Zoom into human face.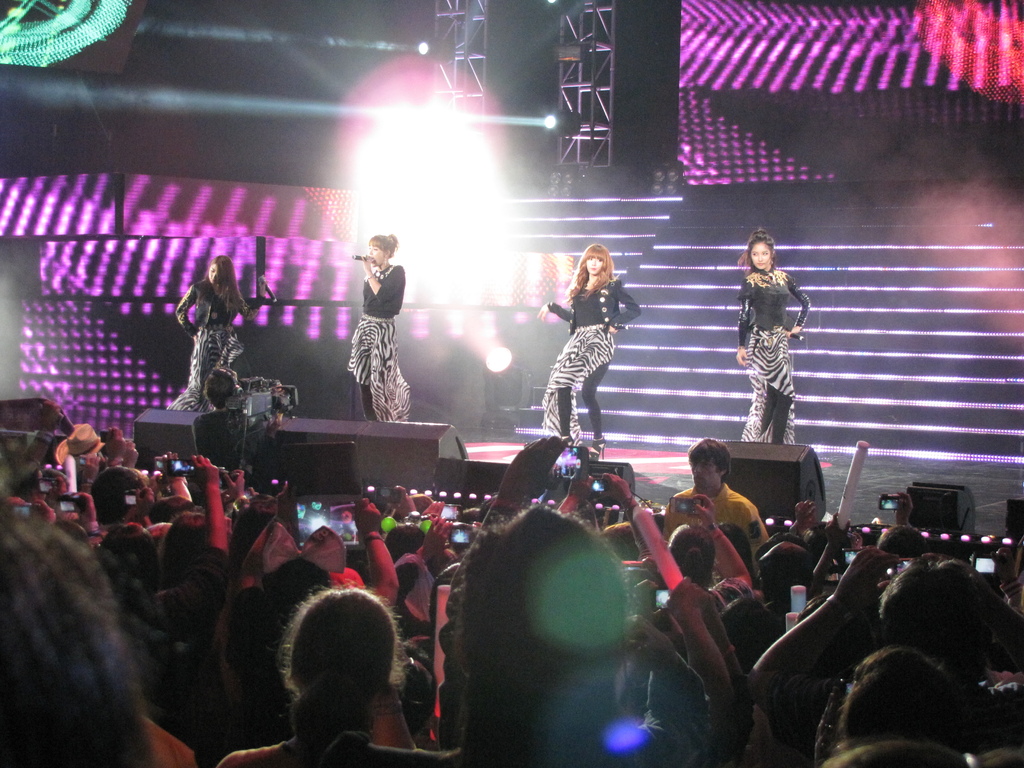
Zoom target: rect(687, 451, 715, 490).
